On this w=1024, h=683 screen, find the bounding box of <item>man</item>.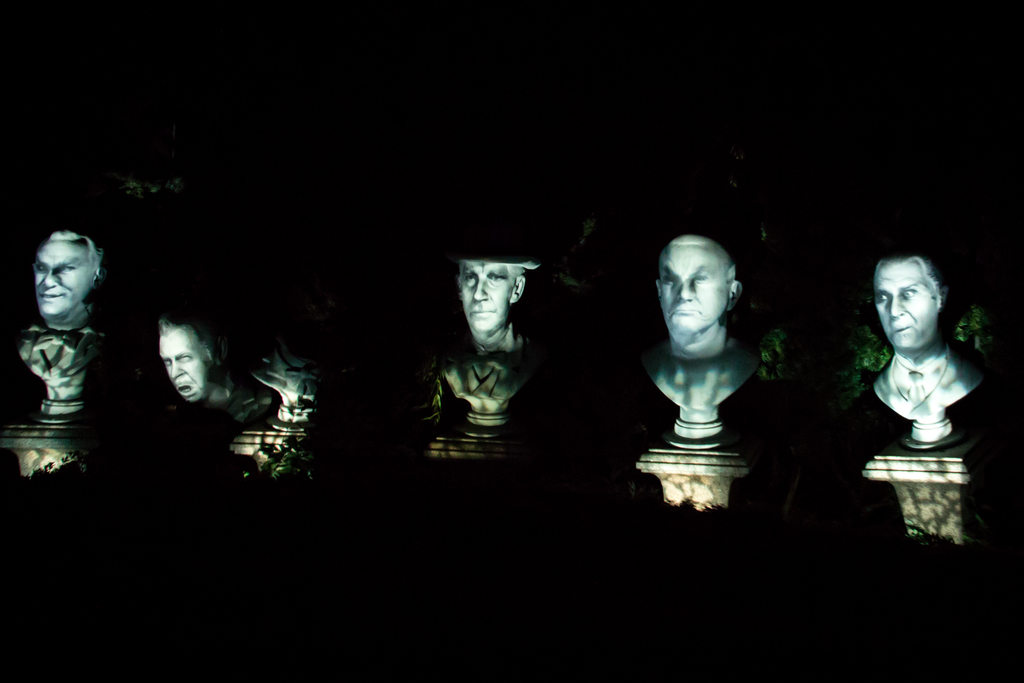
Bounding box: [138,305,347,441].
